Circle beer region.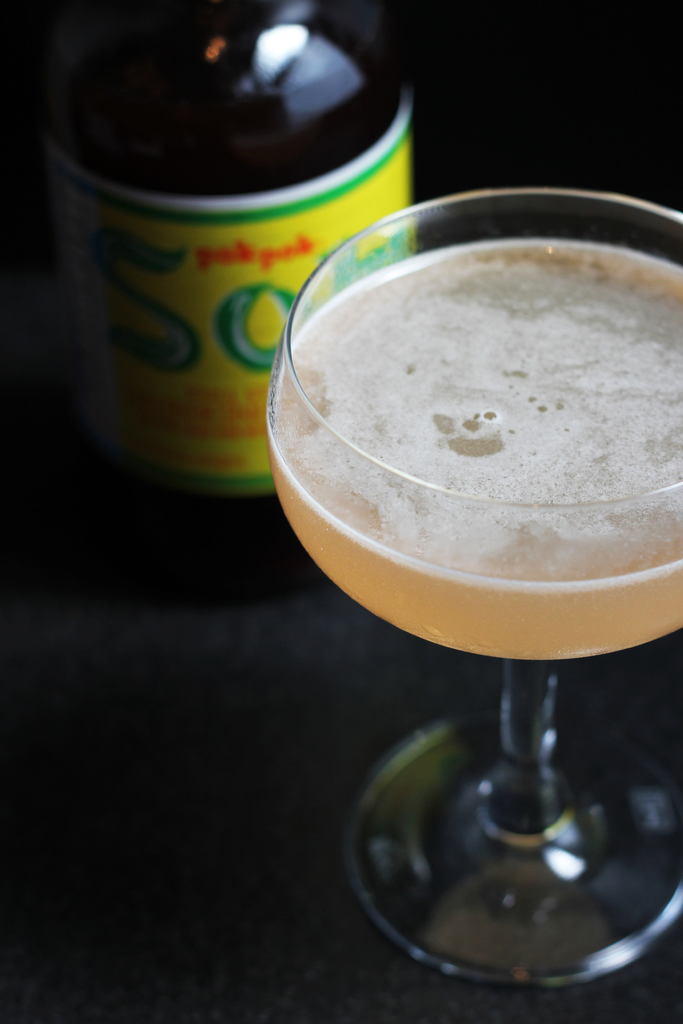
Region: box(272, 246, 682, 657).
